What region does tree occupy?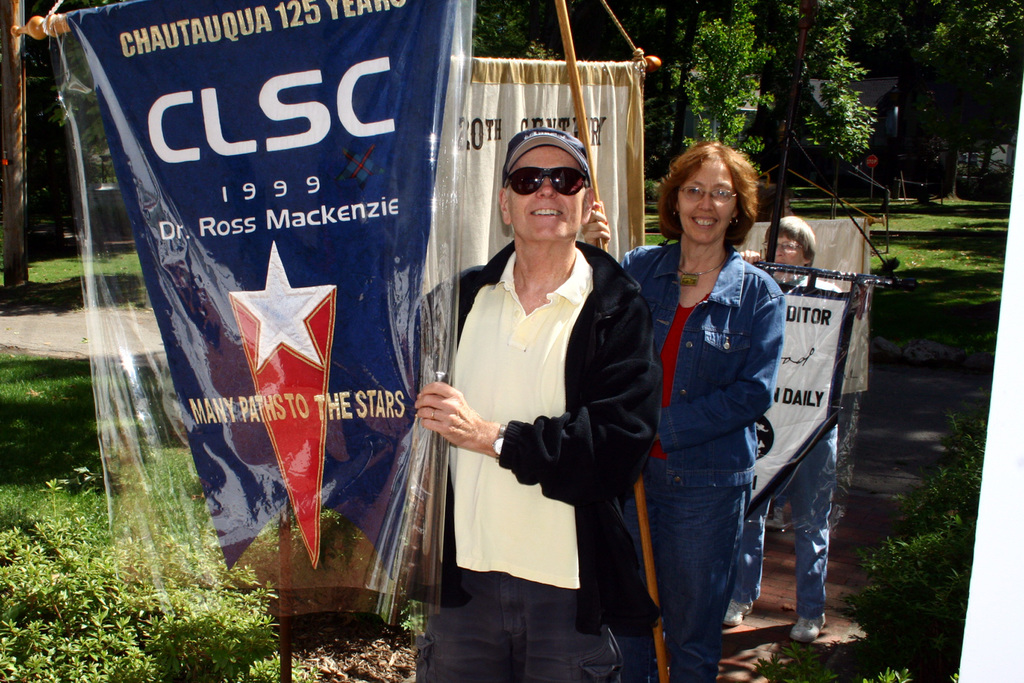
locate(17, 0, 126, 247).
